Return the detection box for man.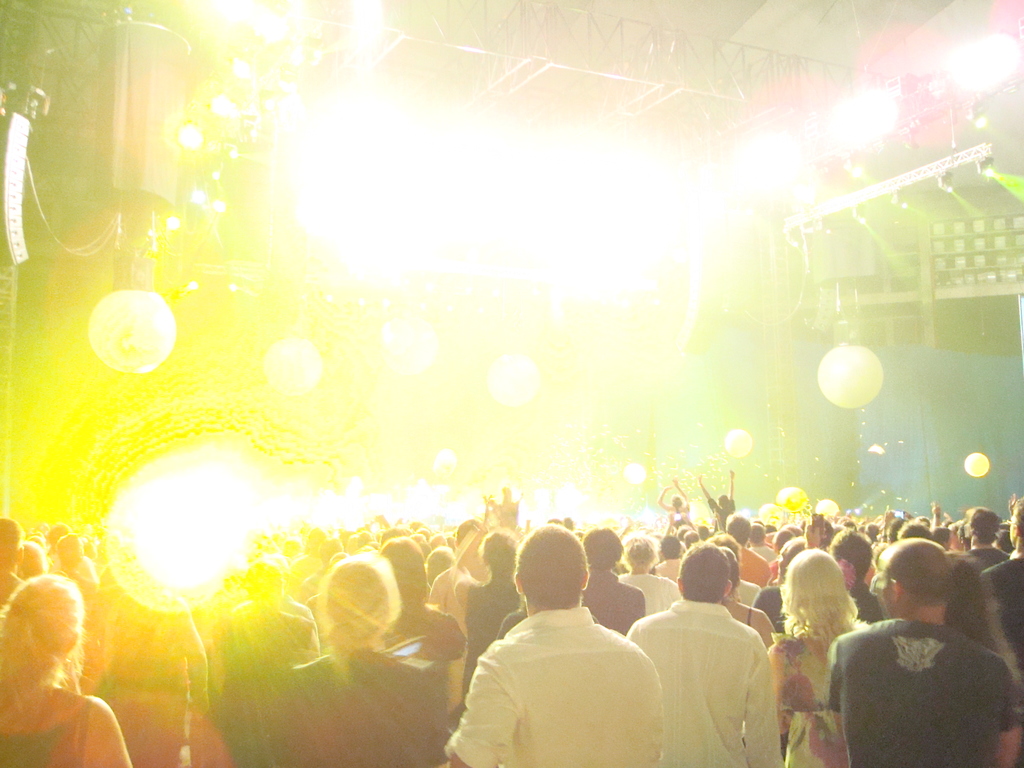
bbox=[980, 499, 1023, 672].
